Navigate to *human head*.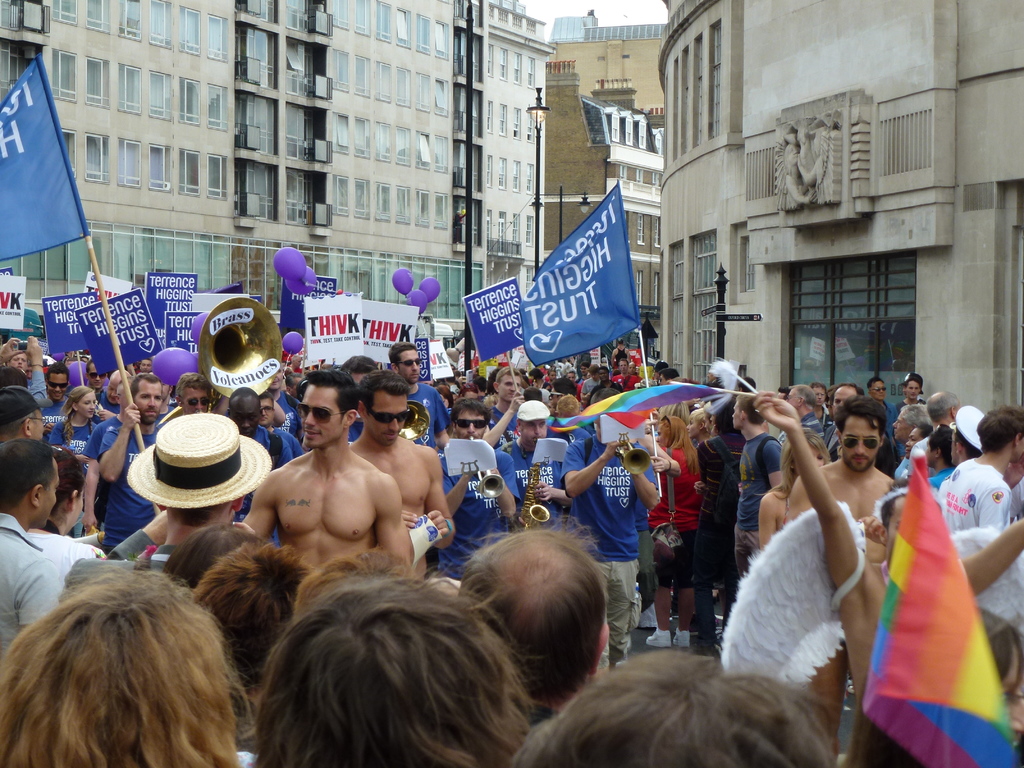
Navigation target: left=924, top=421, right=954, bottom=468.
